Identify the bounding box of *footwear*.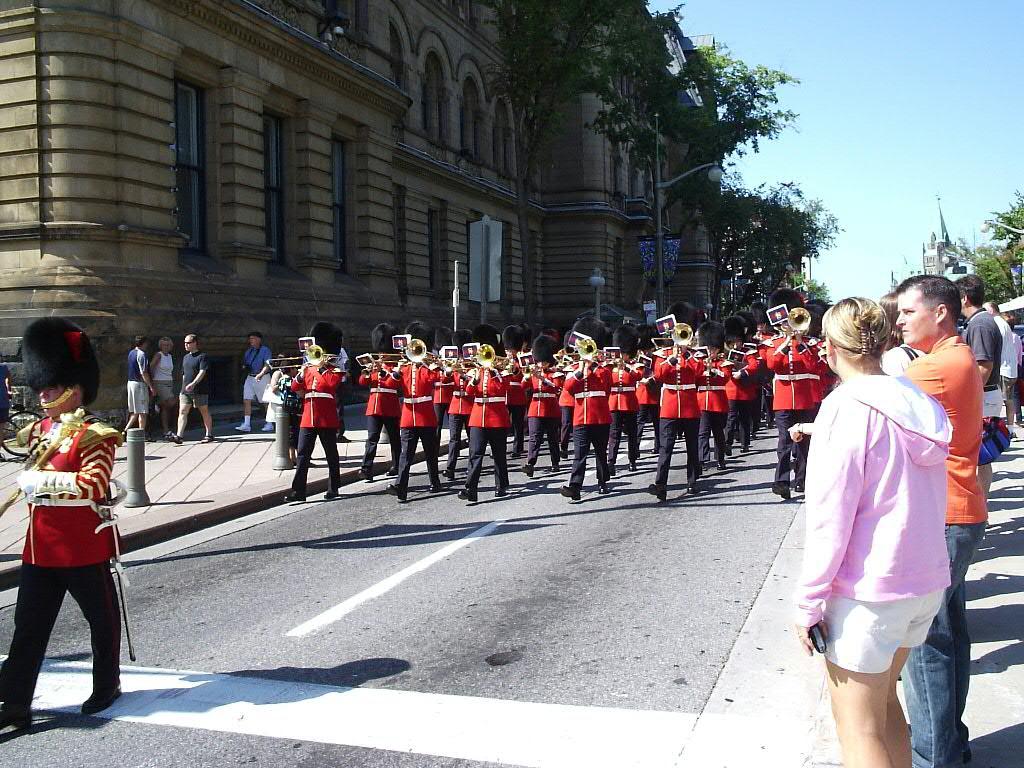
rect(148, 436, 157, 441).
